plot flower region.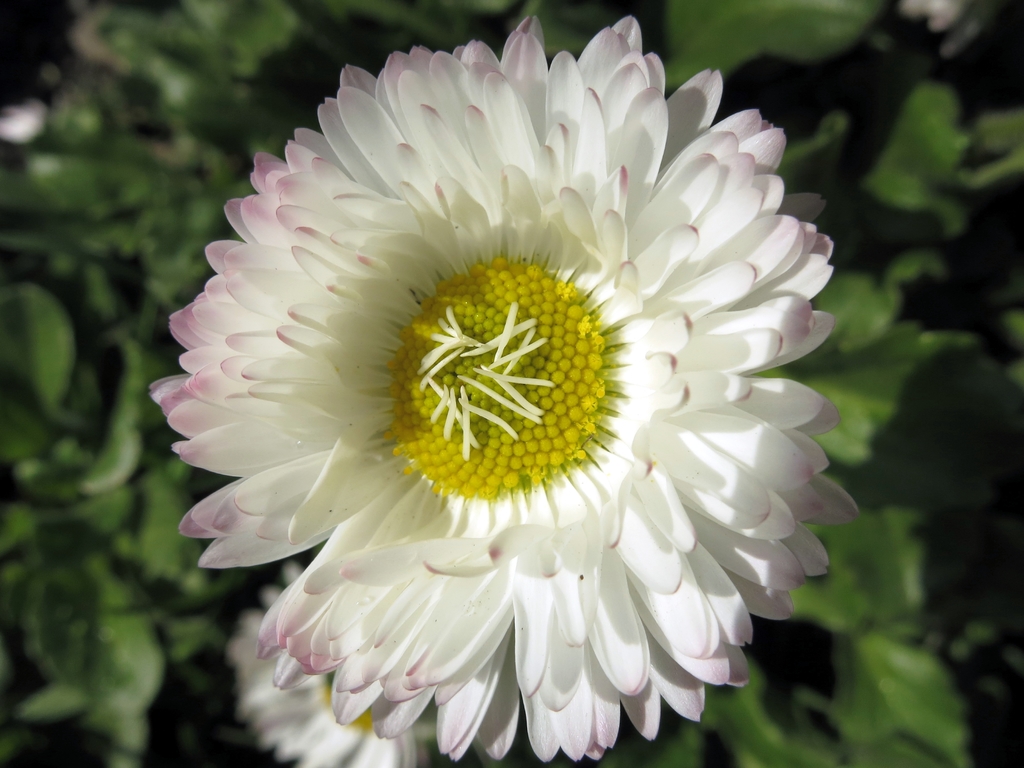
Plotted at detection(154, 8, 860, 767).
